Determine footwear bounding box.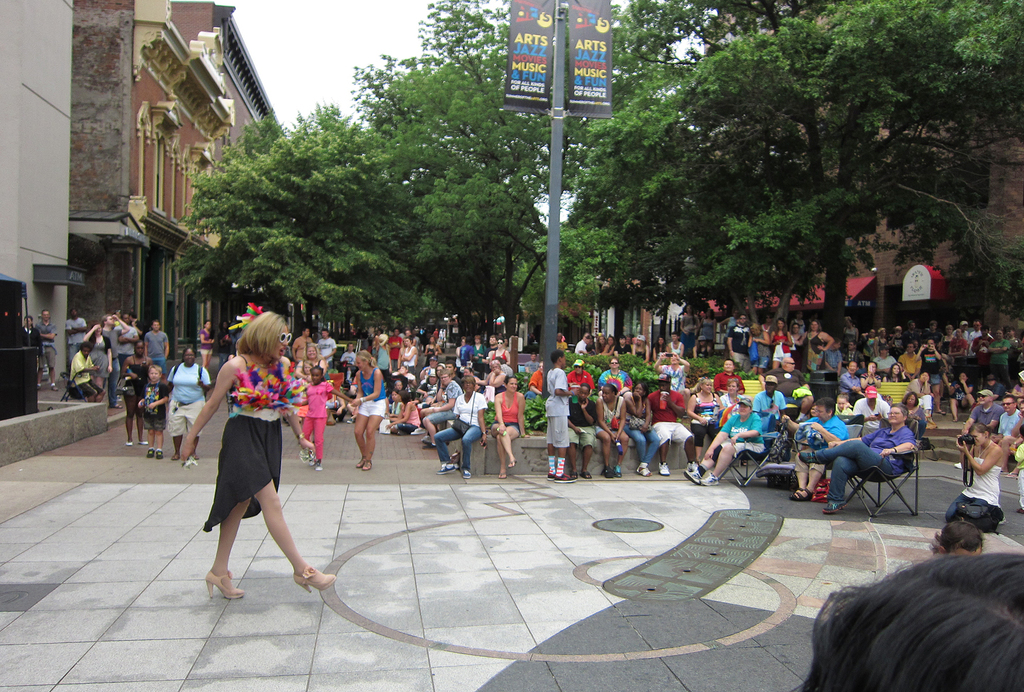
Determined: [left=585, top=469, right=590, bottom=478].
